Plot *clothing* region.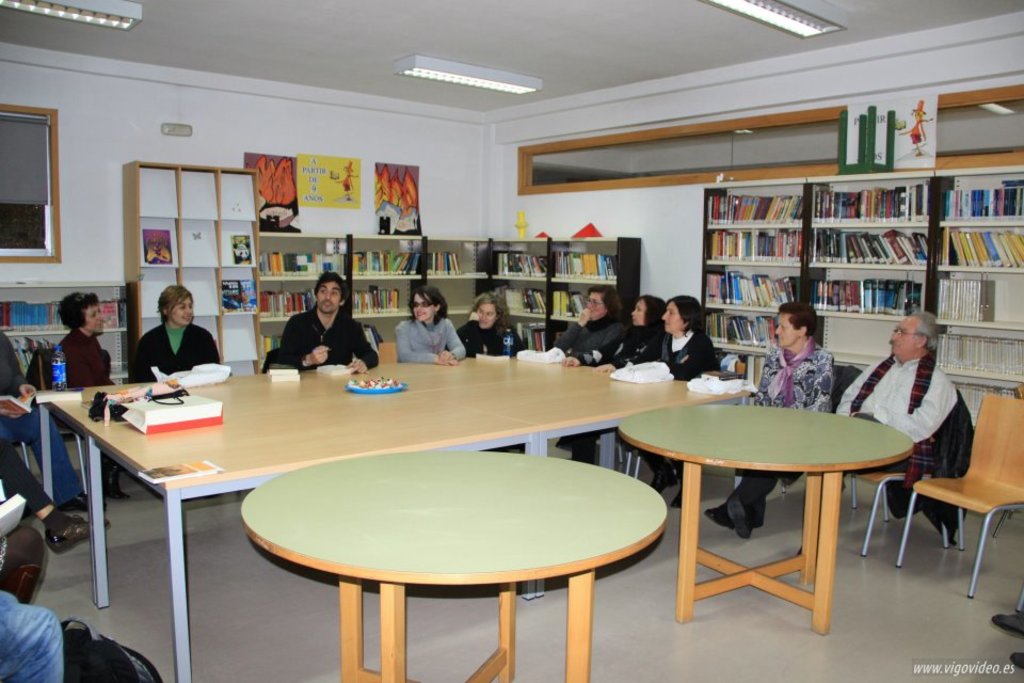
Plotted at x1=551, y1=314, x2=627, y2=355.
